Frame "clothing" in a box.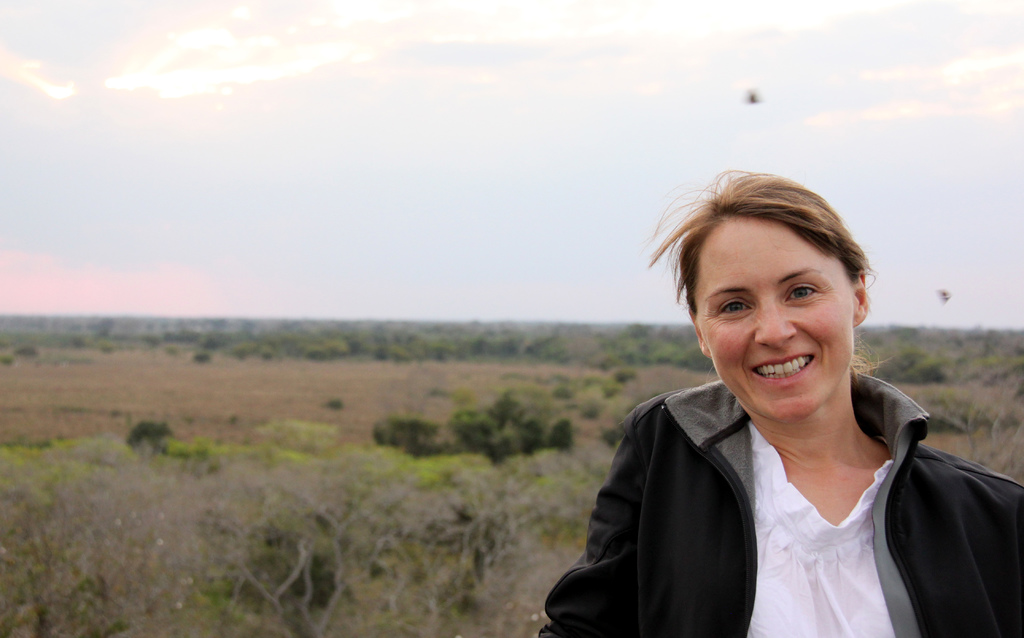
x1=562, y1=340, x2=996, y2=637.
